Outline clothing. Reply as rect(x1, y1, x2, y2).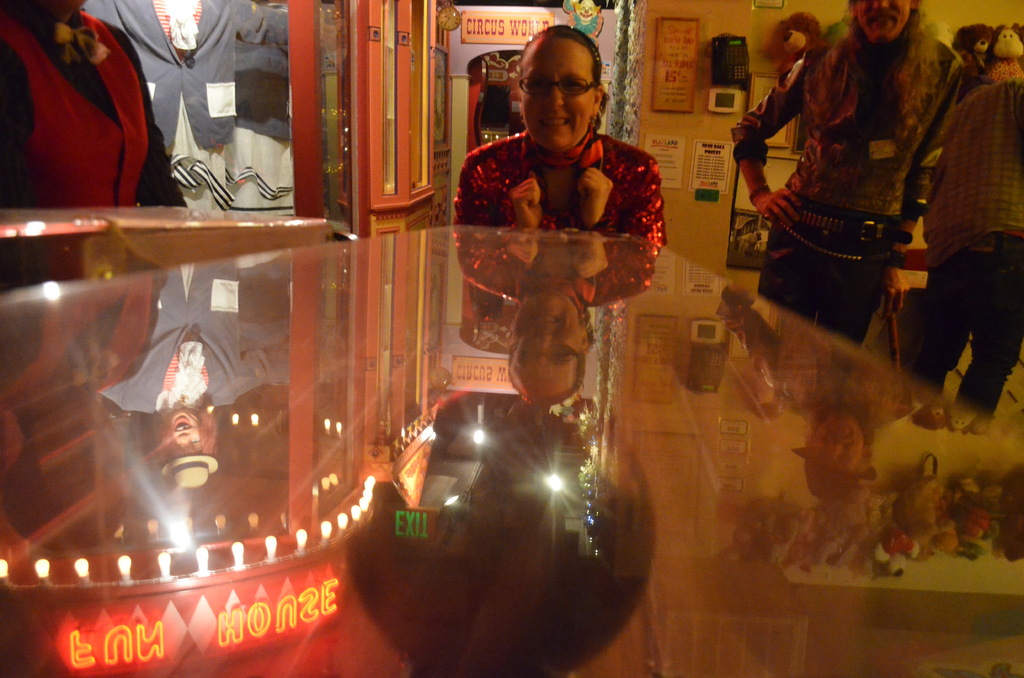
rect(81, 0, 290, 209).
